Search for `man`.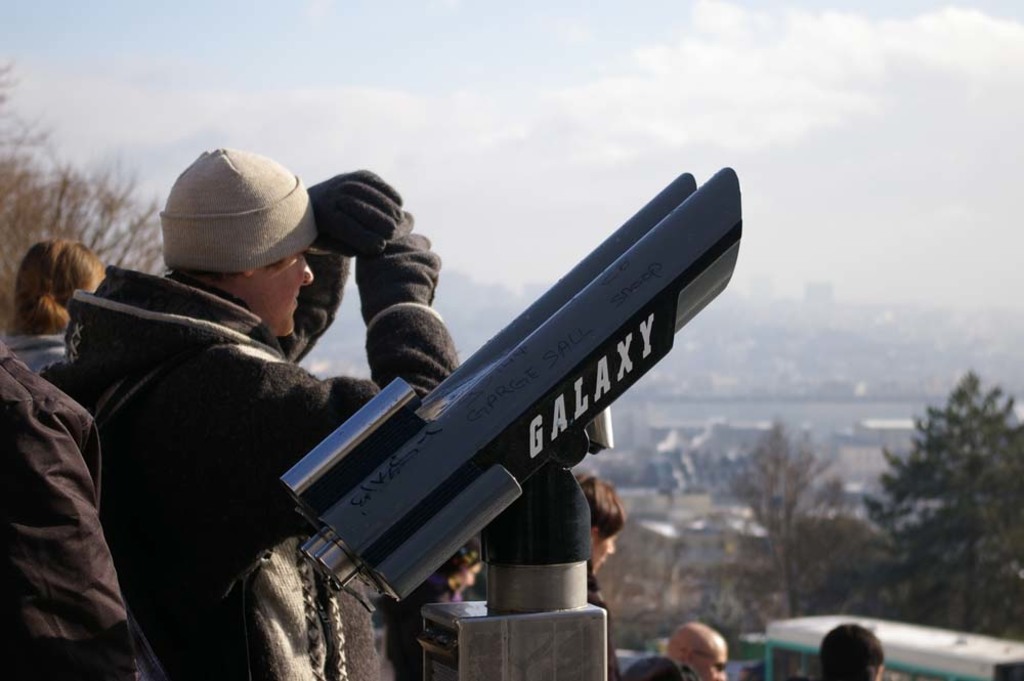
Found at <bbox>669, 621, 727, 680</bbox>.
